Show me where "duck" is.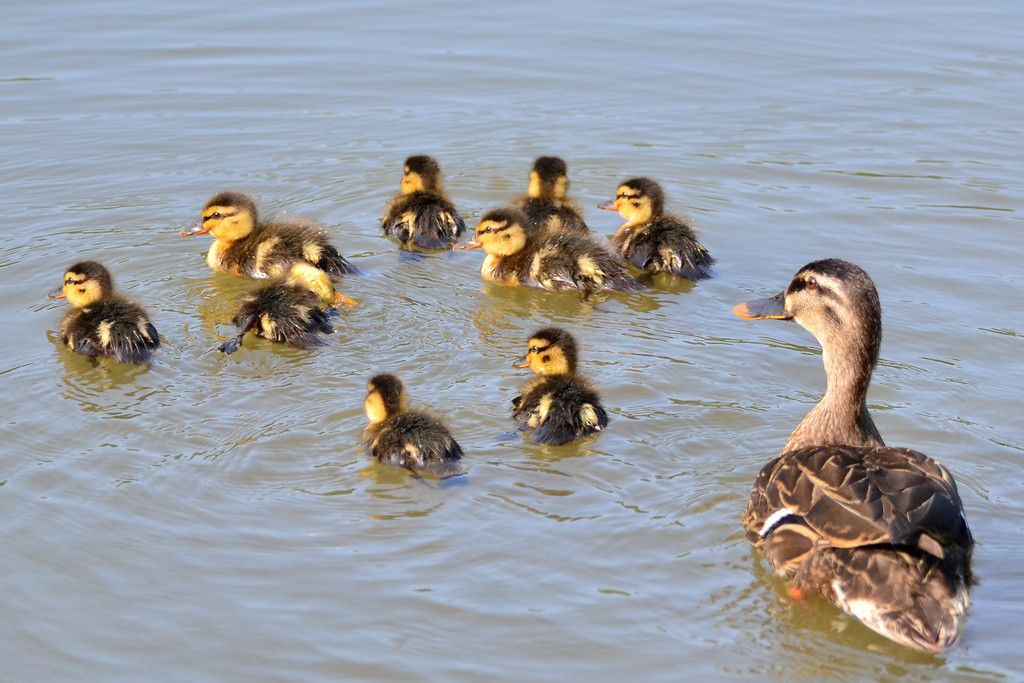
"duck" is at (732, 258, 985, 654).
